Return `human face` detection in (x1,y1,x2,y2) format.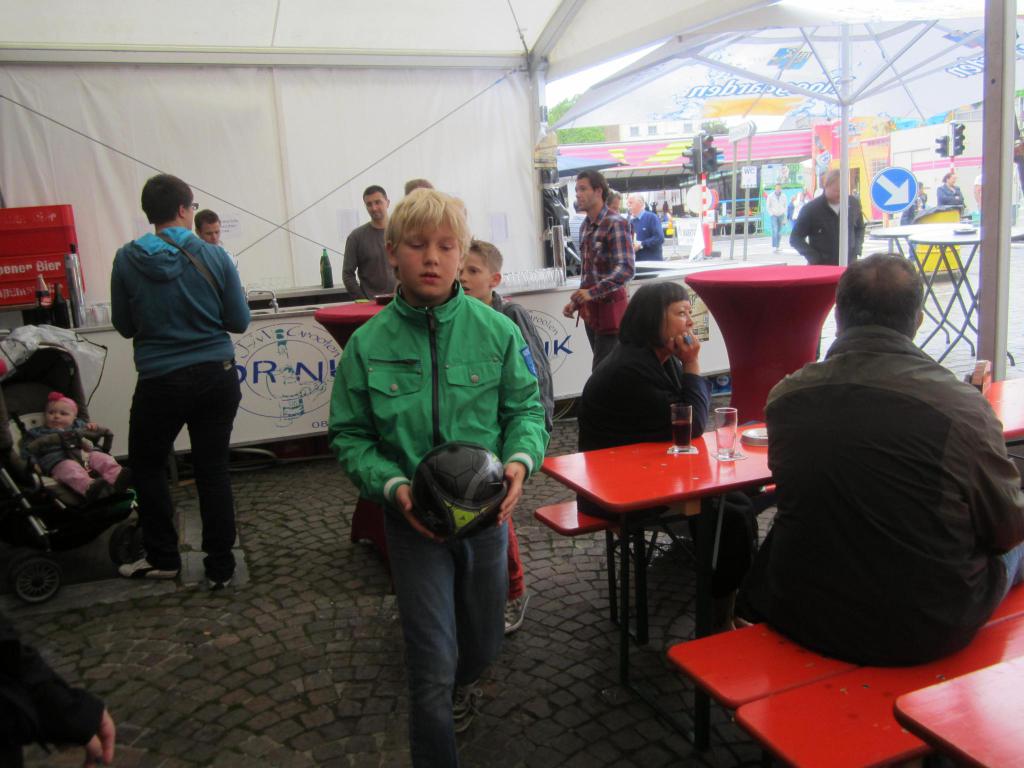
(662,299,693,345).
